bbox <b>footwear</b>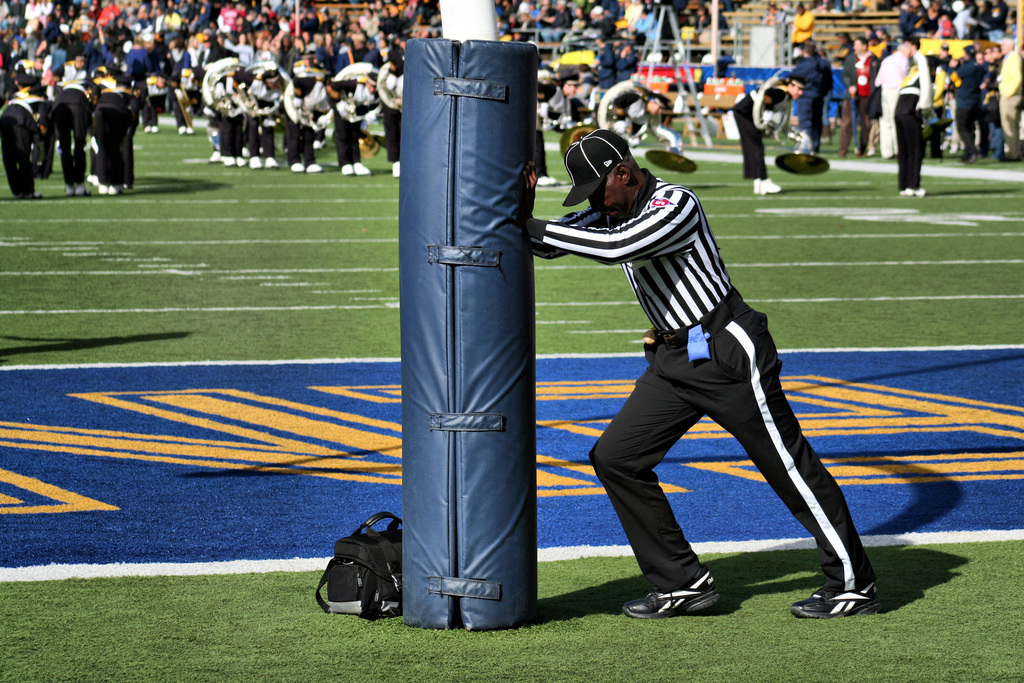
[31, 190, 45, 201]
